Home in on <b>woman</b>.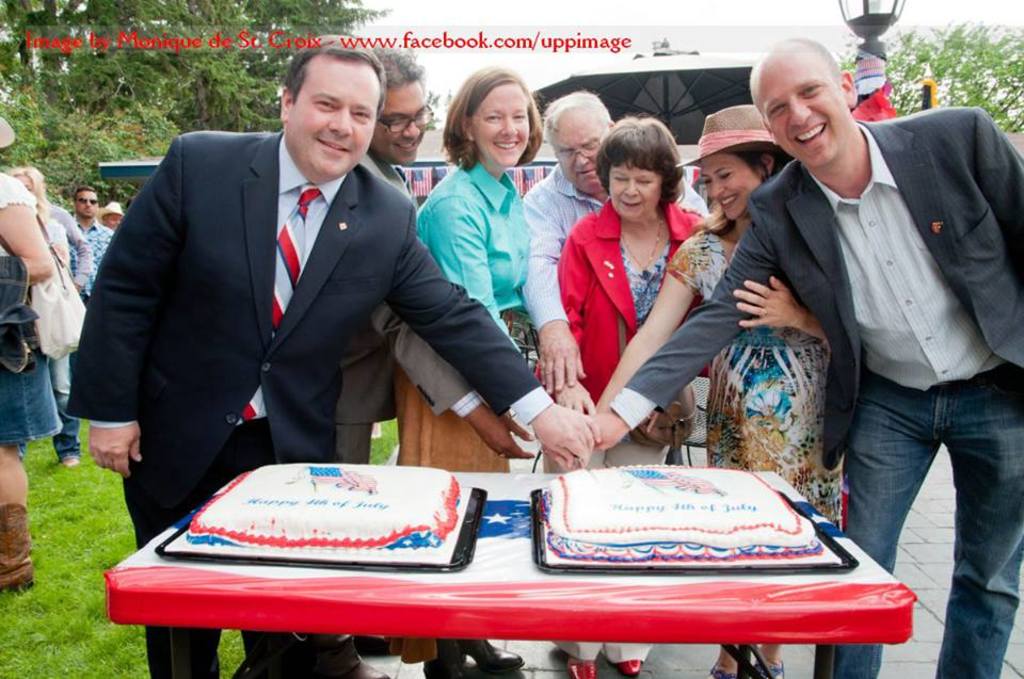
Homed in at bbox(503, 139, 745, 469).
